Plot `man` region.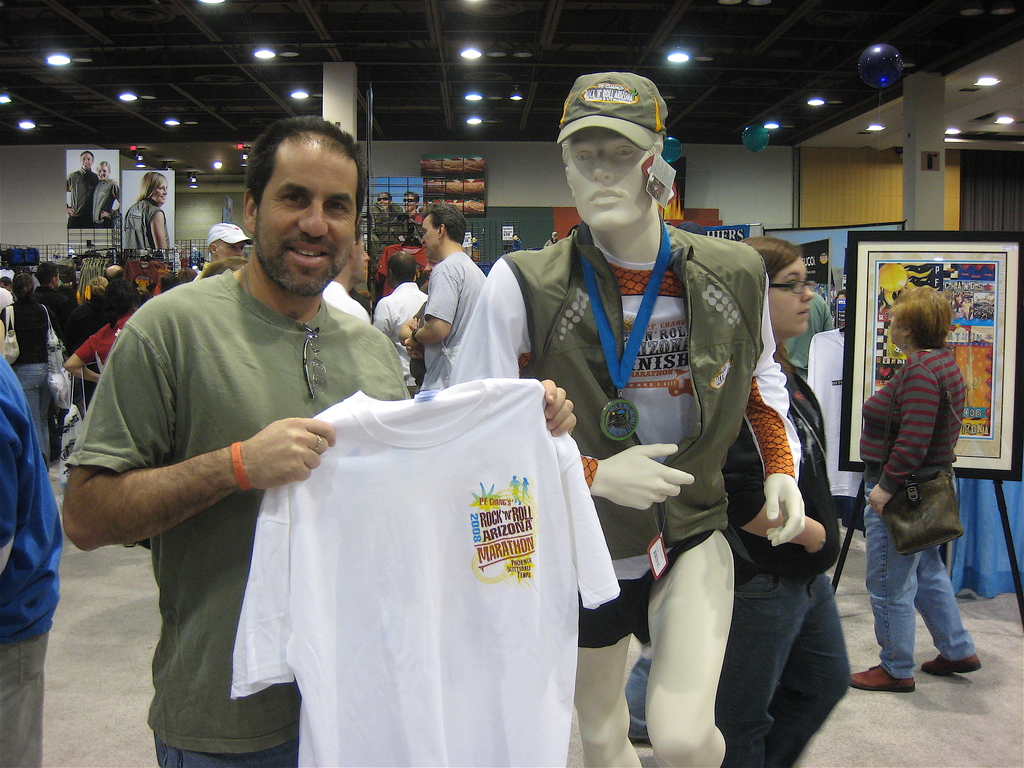
Plotted at detection(35, 259, 73, 343).
